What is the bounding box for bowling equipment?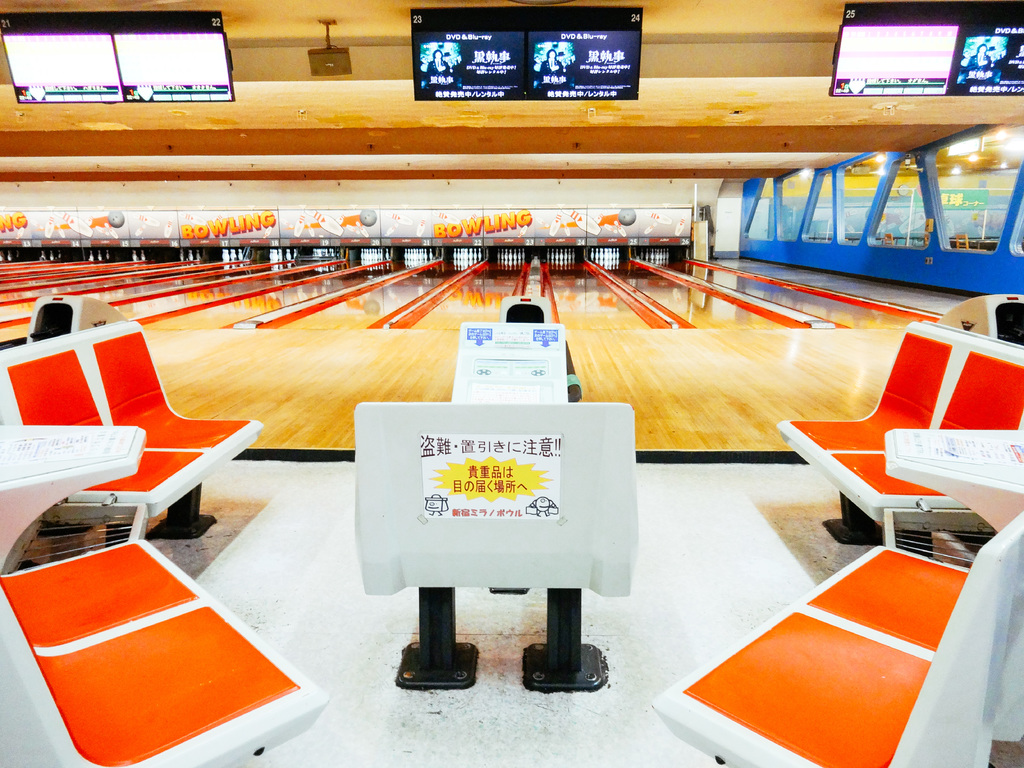
pyautogui.locateOnScreen(675, 213, 689, 237).
